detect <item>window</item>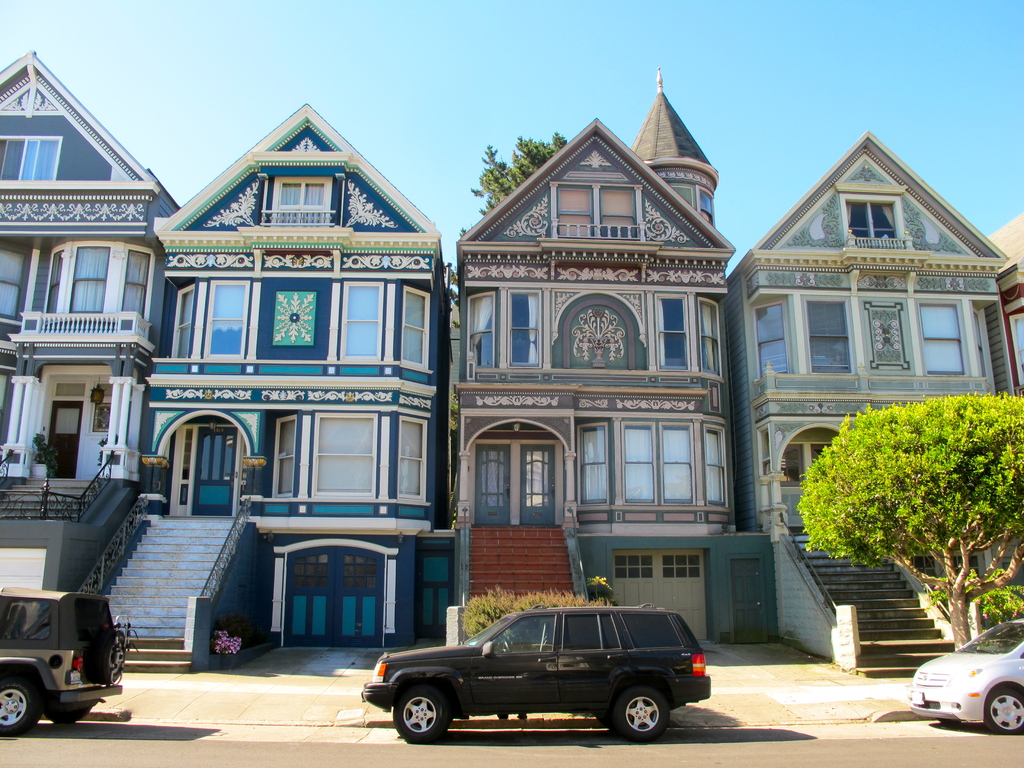
x1=277 y1=173 x2=326 y2=211
